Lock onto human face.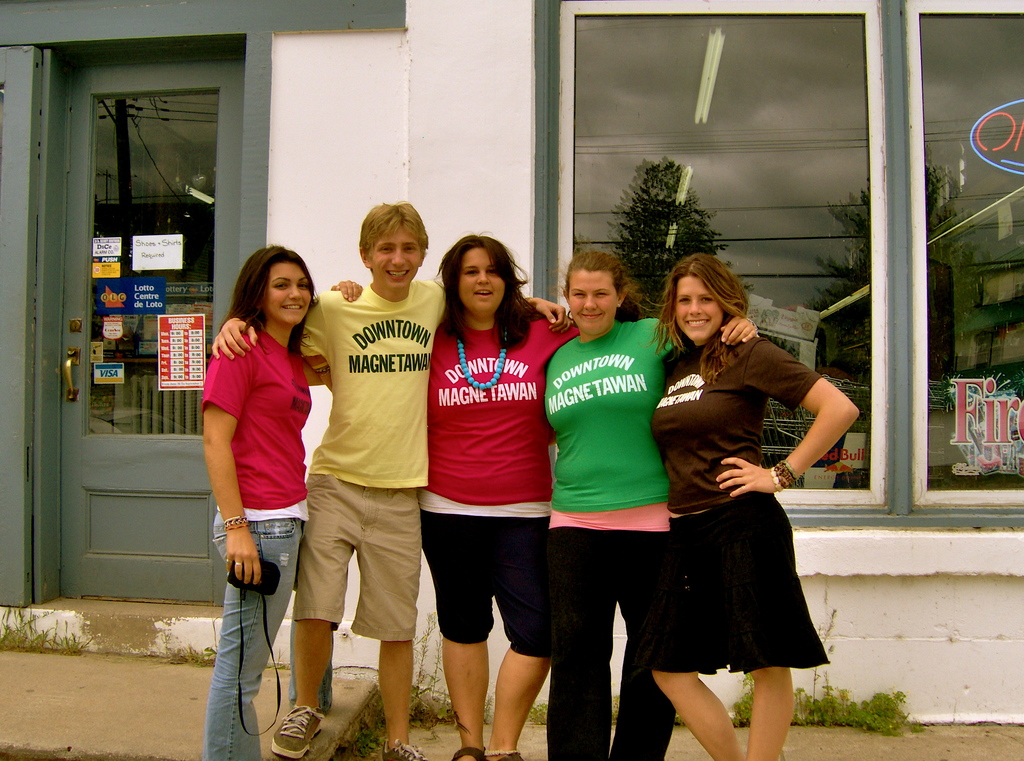
Locked: detection(572, 269, 619, 328).
